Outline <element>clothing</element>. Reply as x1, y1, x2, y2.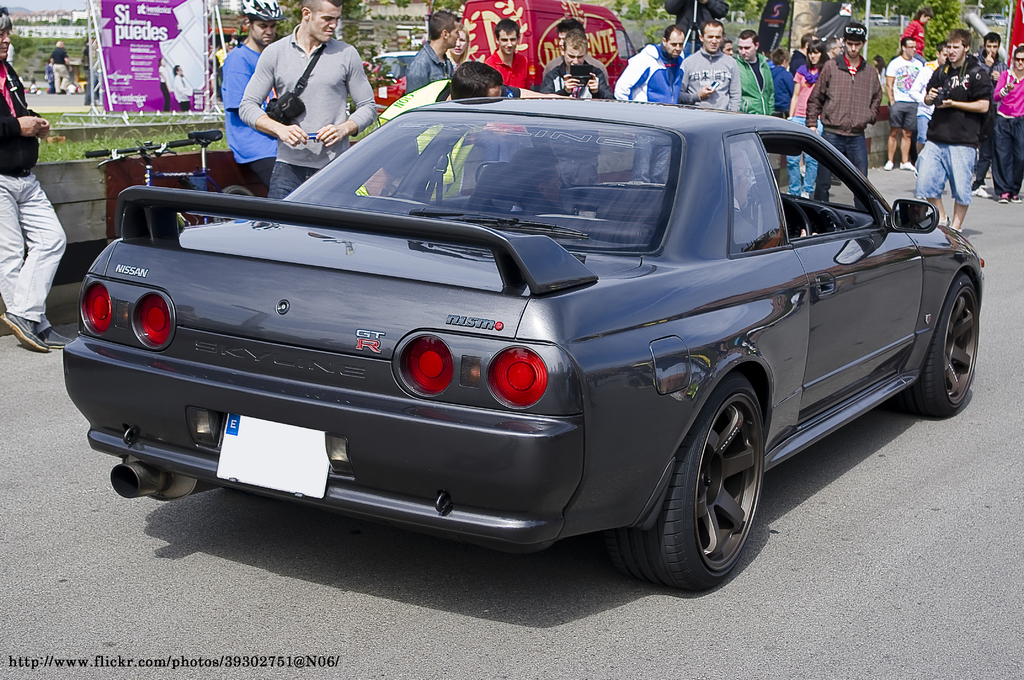
733, 49, 780, 117.
